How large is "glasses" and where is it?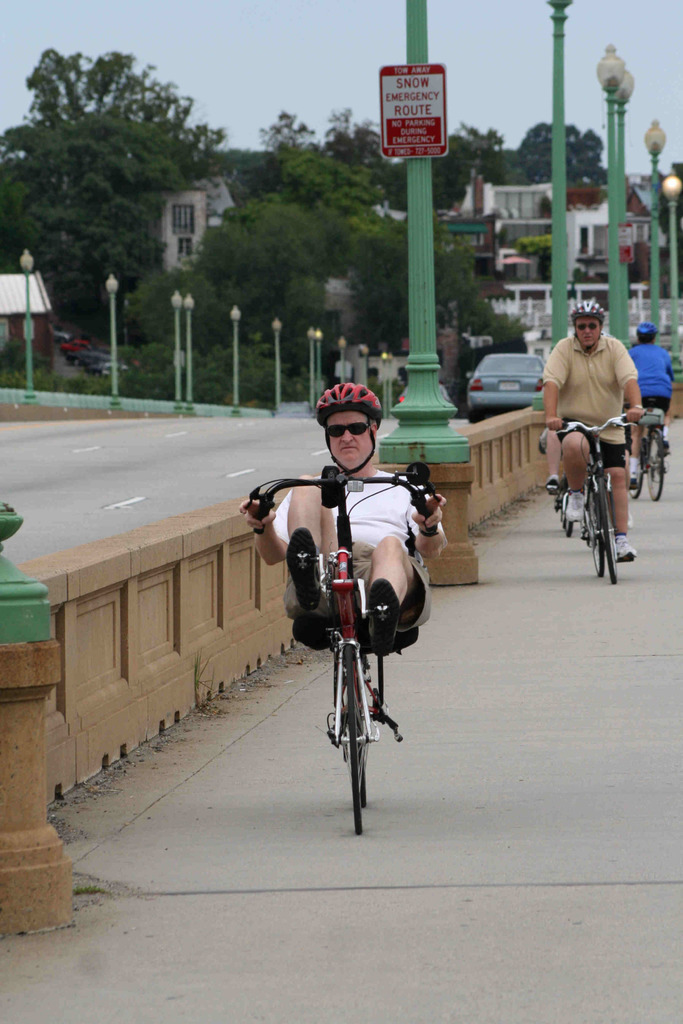
Bounding box: [x1=327, y1=417, x2=375, y2=440].
